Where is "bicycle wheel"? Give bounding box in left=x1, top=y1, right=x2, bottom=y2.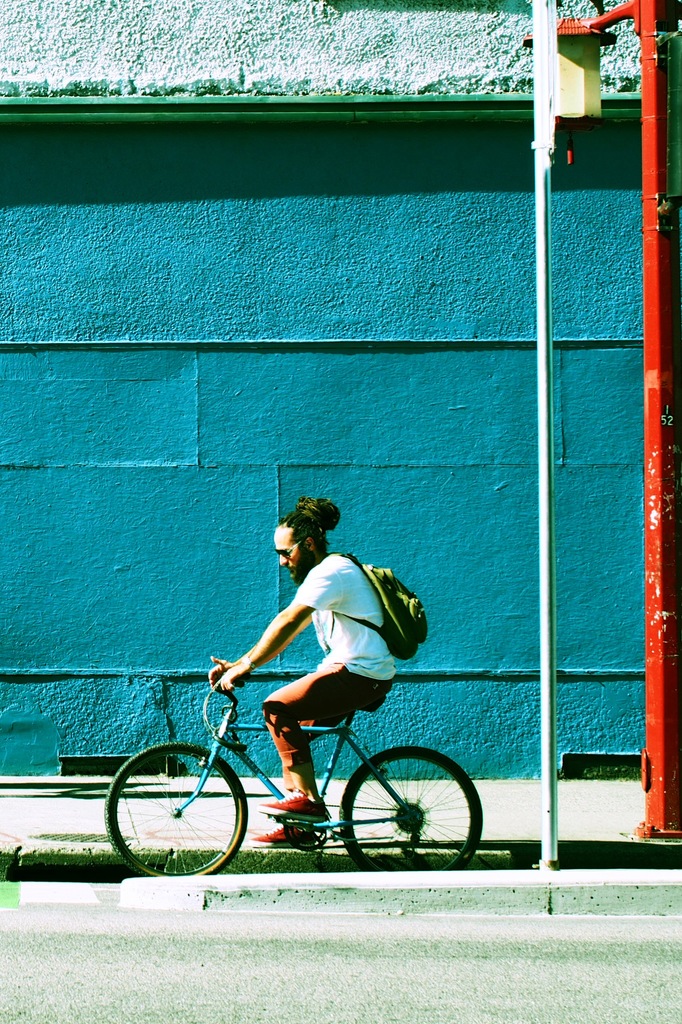
left=115, top=749, right=257, bottom=872.
